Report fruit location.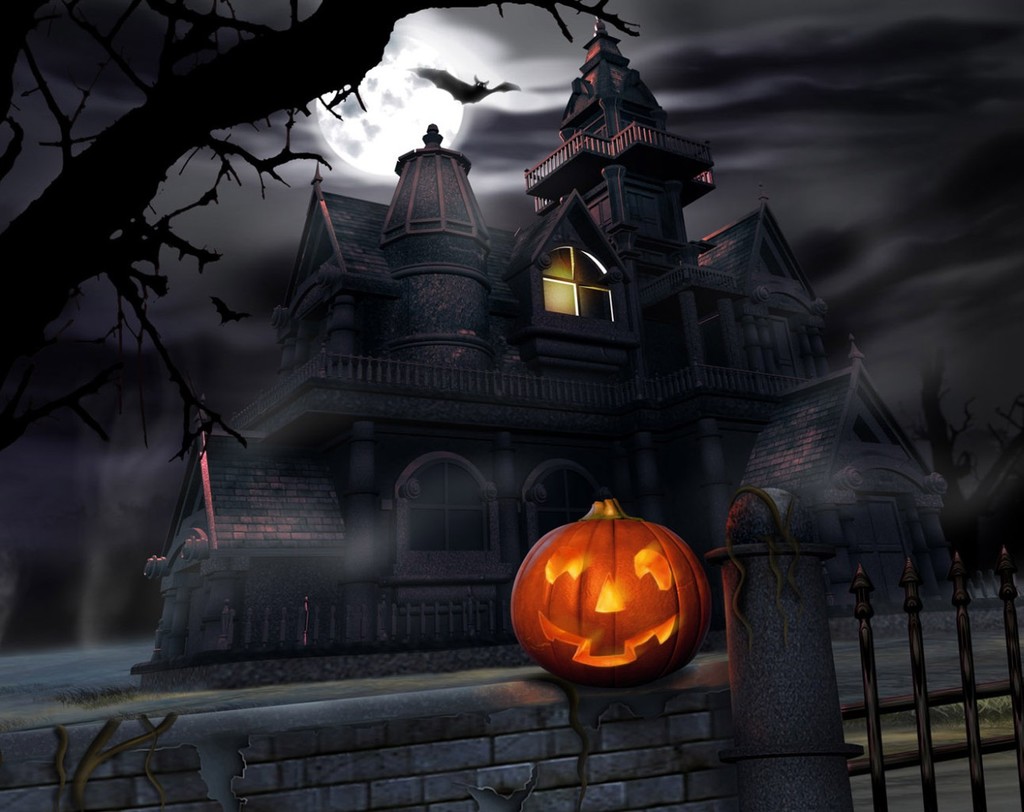
Report: locate(511, 490, 718, 690).
